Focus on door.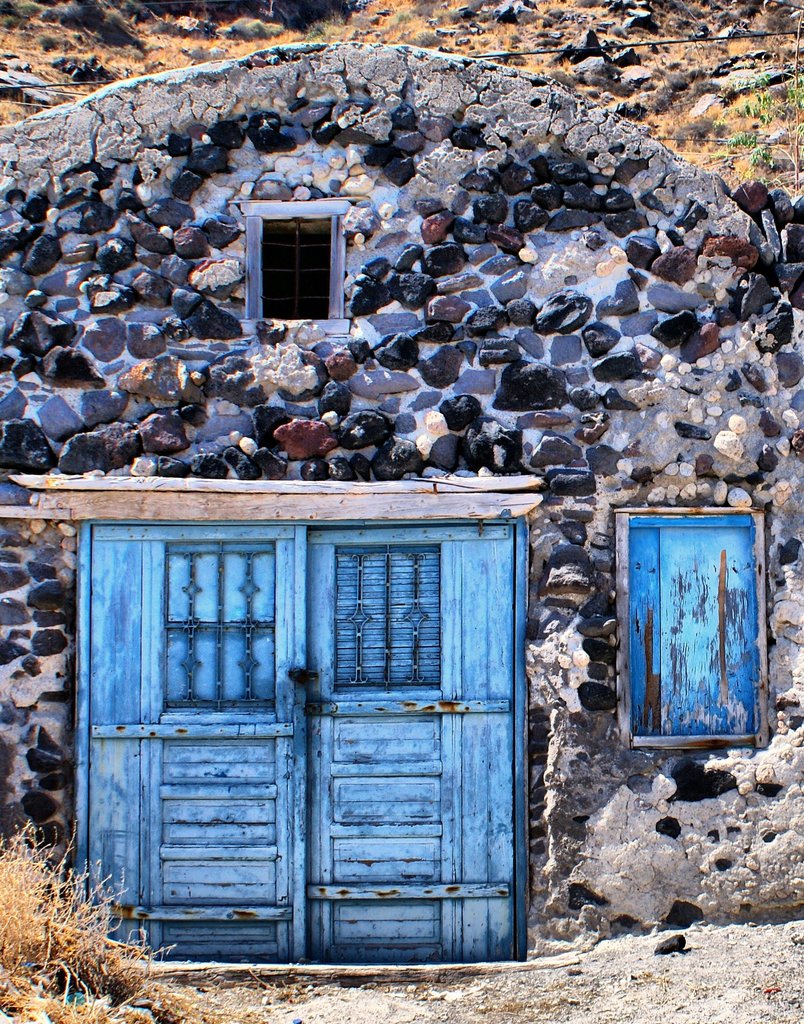
Focused at (left=86, top=525, right=308, bottom=963).
